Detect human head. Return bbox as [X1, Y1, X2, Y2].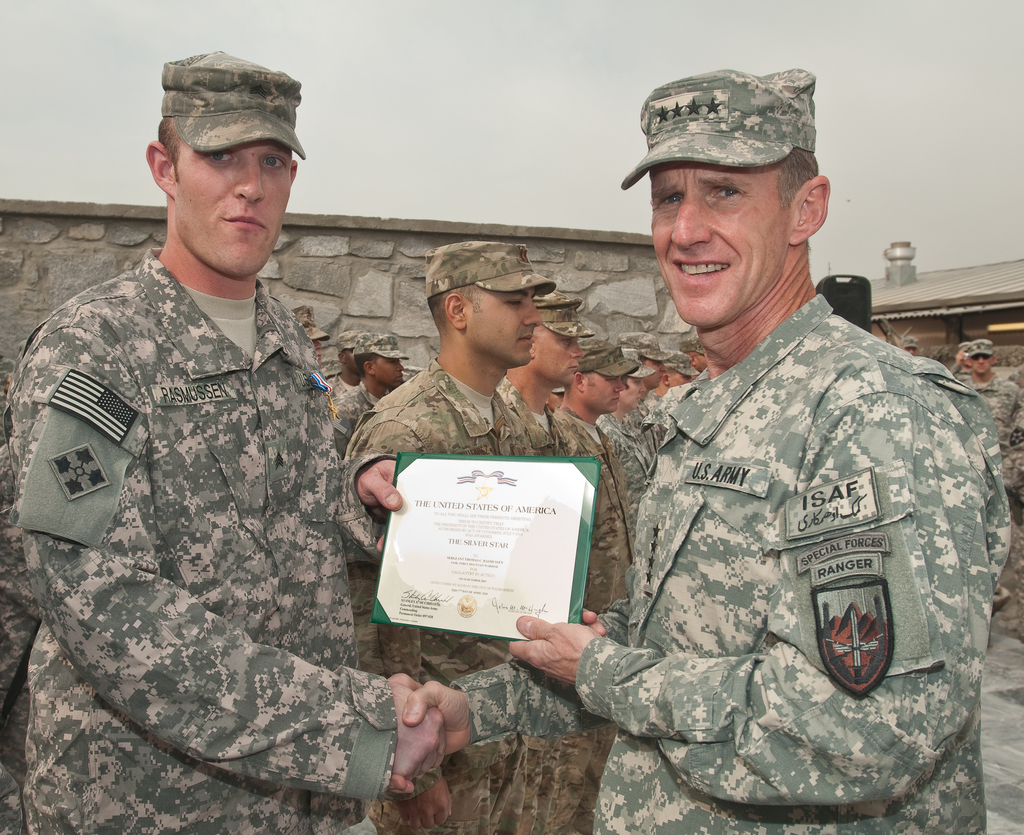
[332, 330, 367, 373].
